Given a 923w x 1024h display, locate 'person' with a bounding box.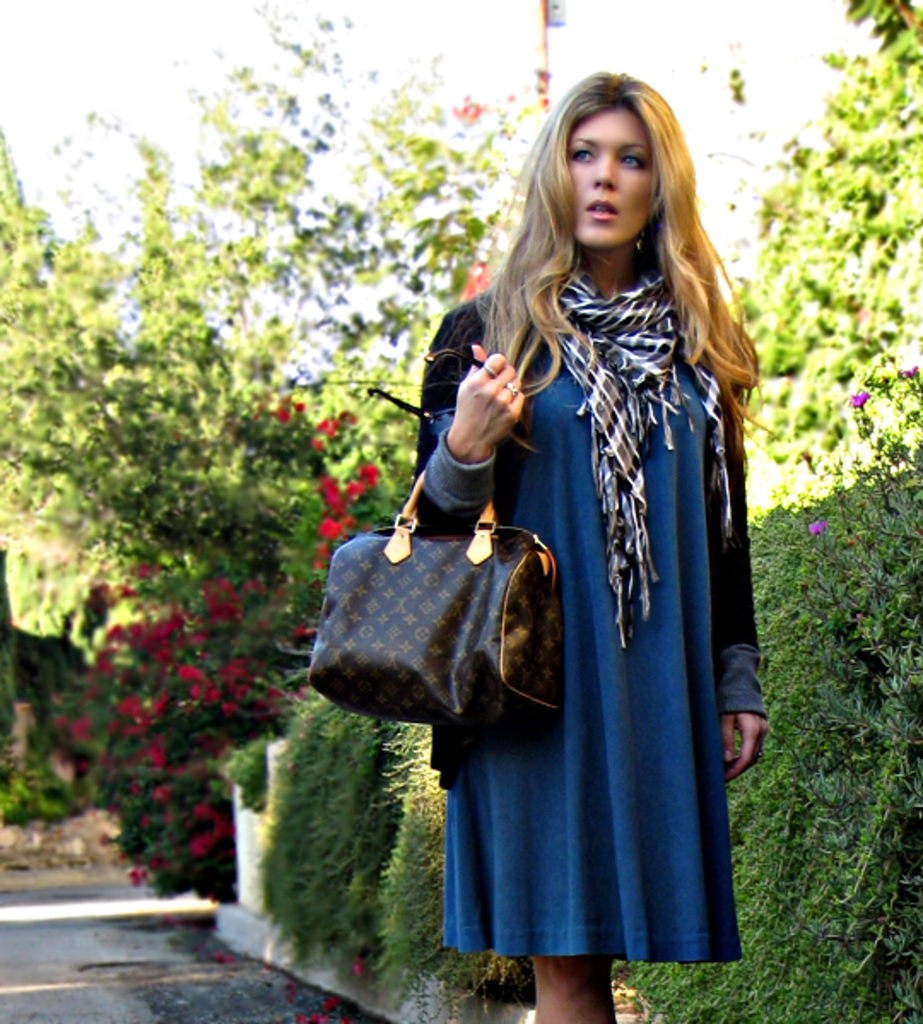
Located: locate(402, 75, 759, 1005).
